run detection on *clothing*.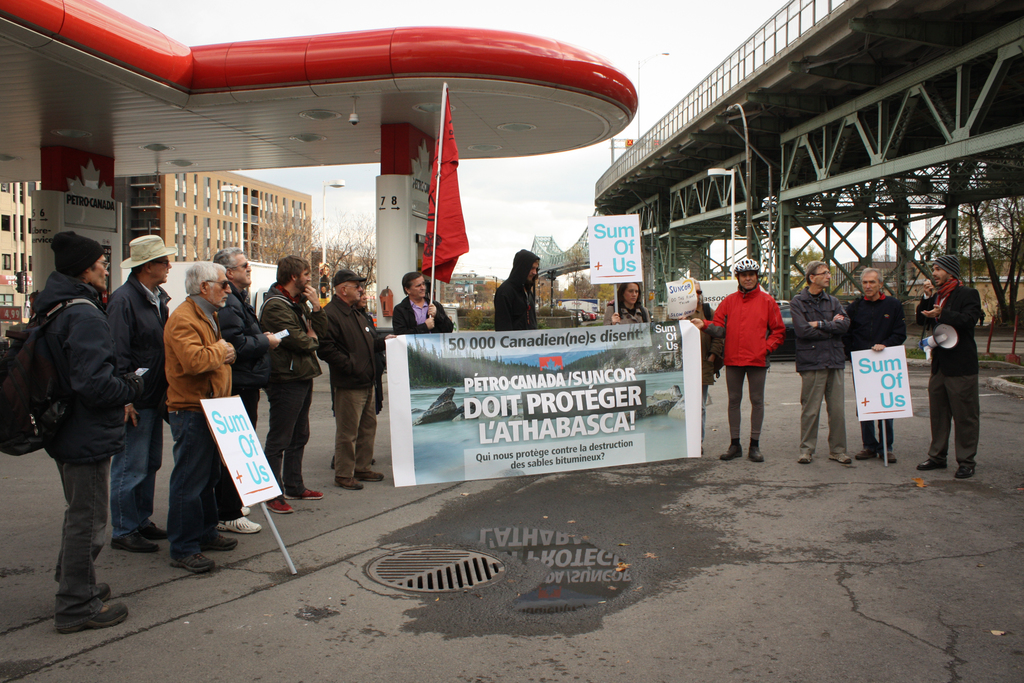
Result: locate(854, 299, 904, 445).
